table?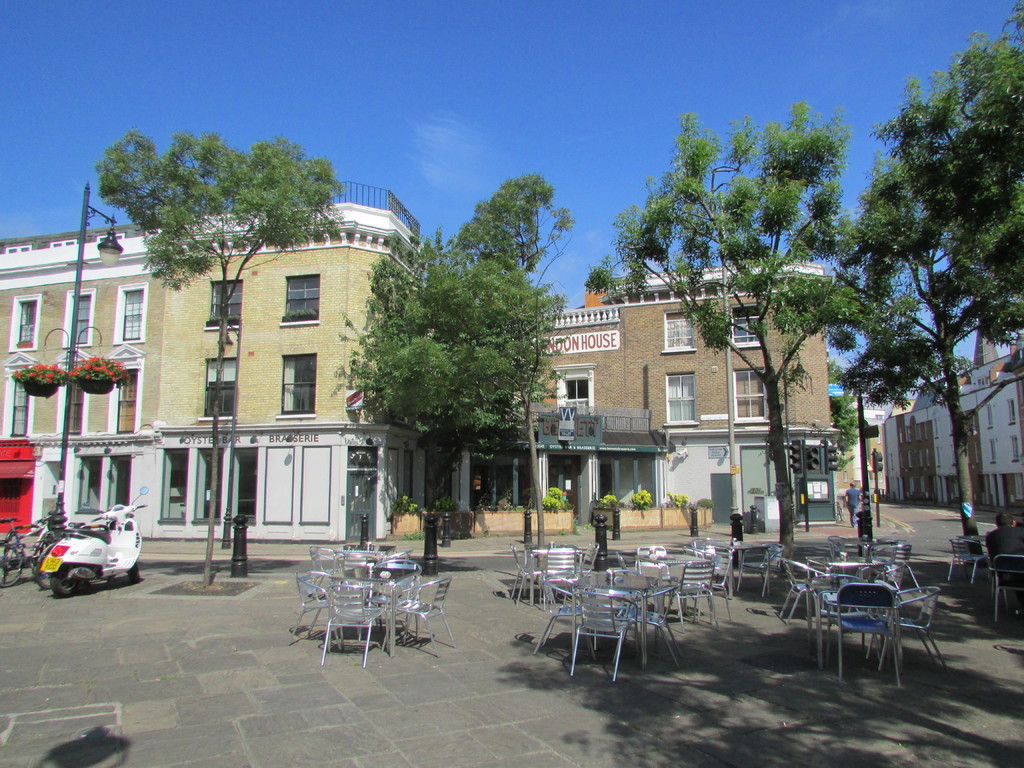
BBox(578, 563, 669, 669)
